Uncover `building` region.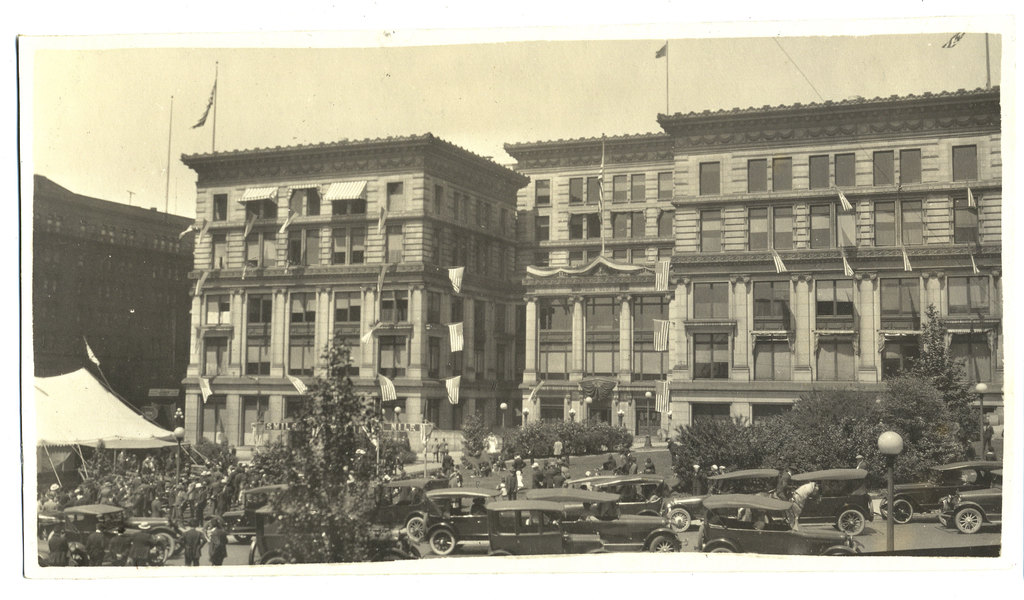
Uncovered: region(504, 88, 1000, 444).
